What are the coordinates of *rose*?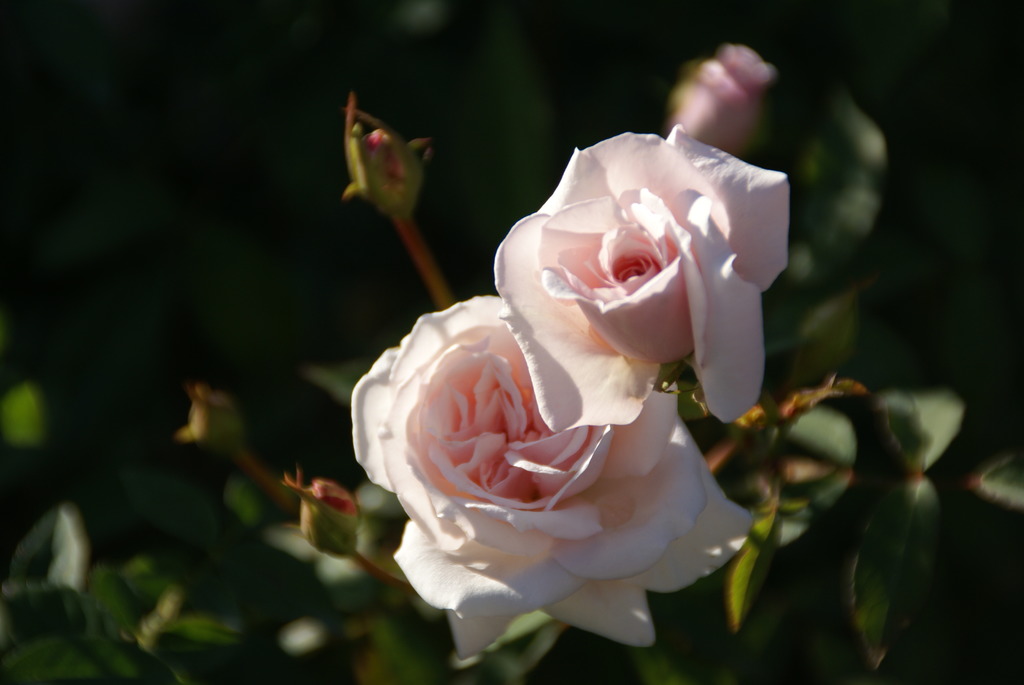
box=[497, 127, 790, 428].
